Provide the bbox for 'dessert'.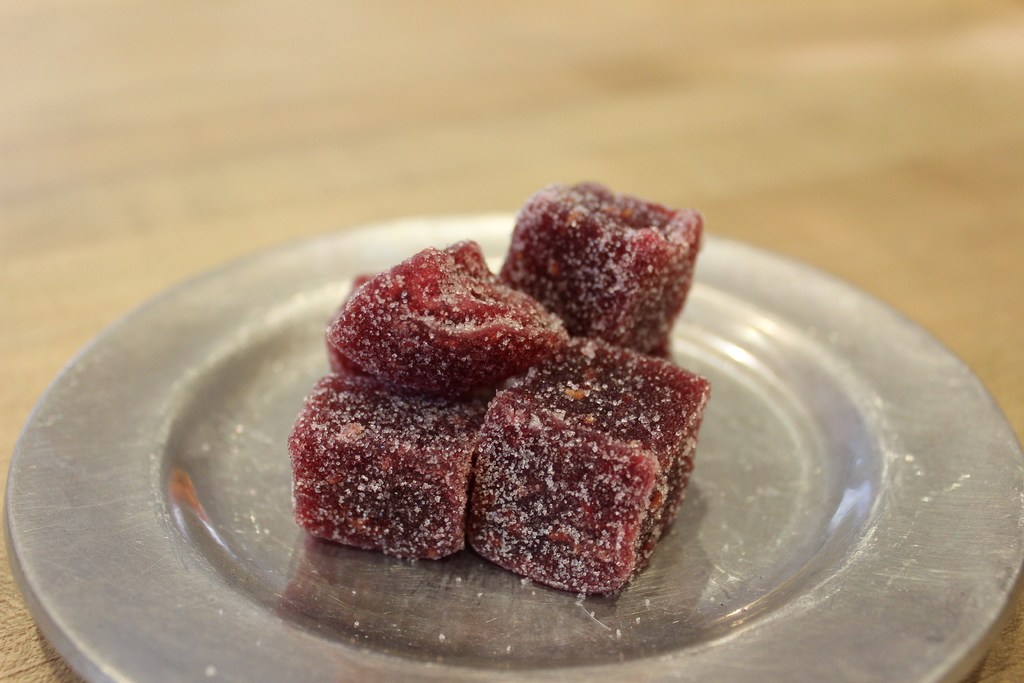
[left=501, top=186, right=703, bottom=343].
